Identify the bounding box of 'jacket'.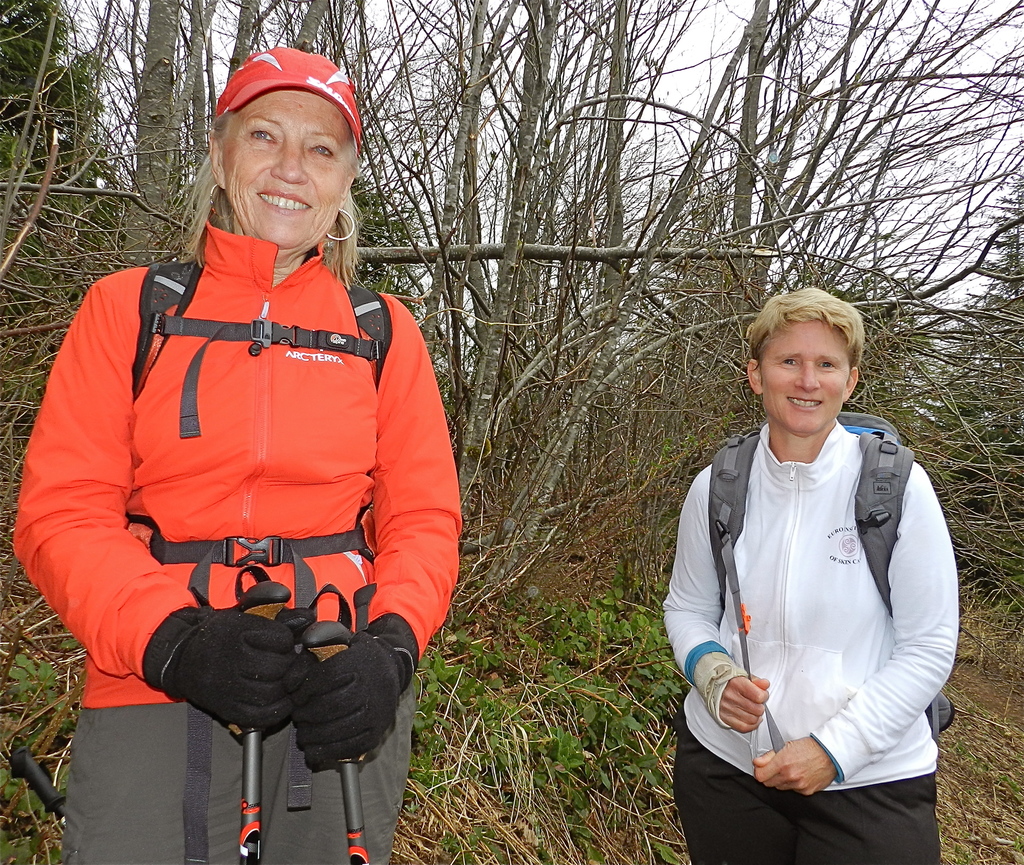
box=[667, 417, 965, 788].
